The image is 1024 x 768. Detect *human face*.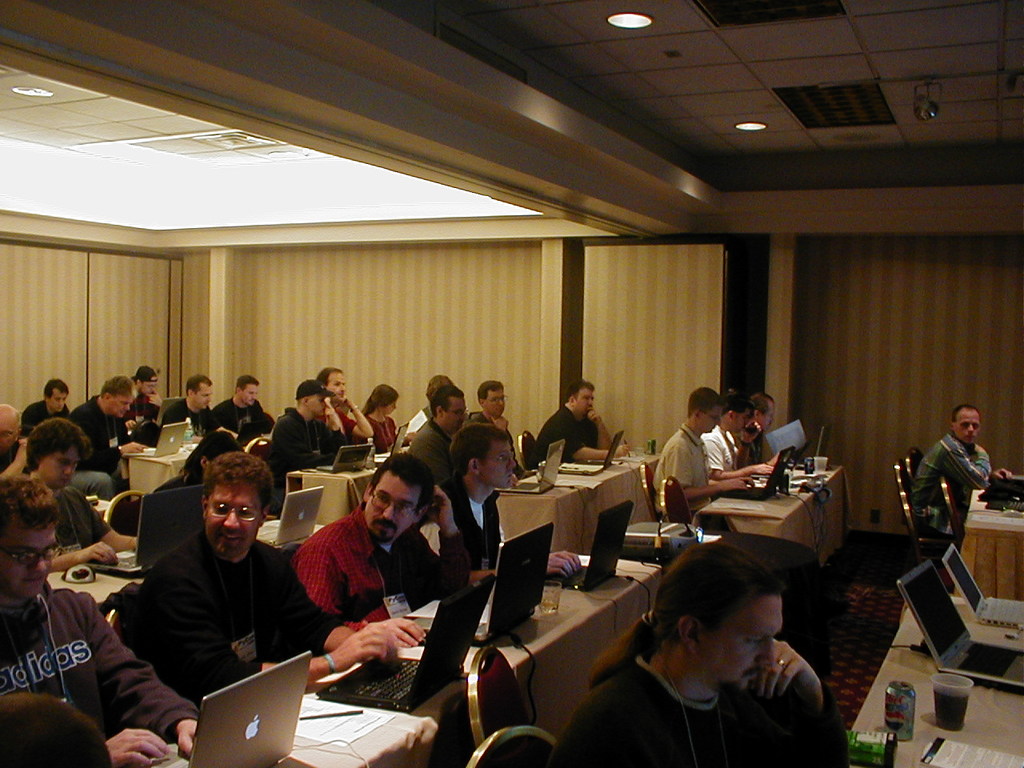
Detection: bbox(370, 470, 418, 544).
